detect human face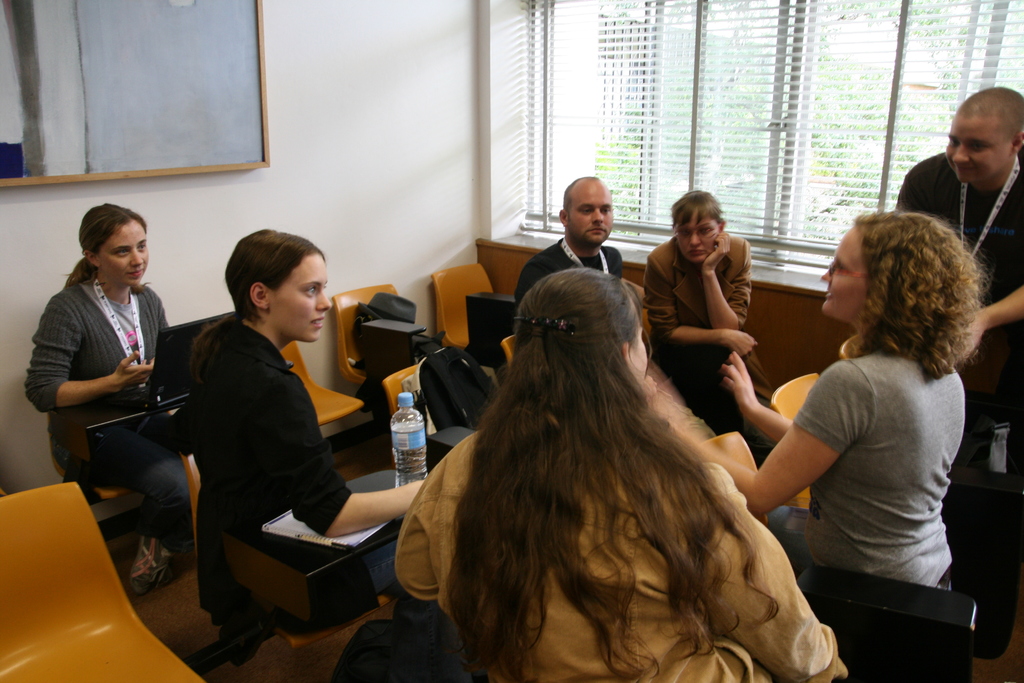
<region>99, 222, 148, 288</region>
